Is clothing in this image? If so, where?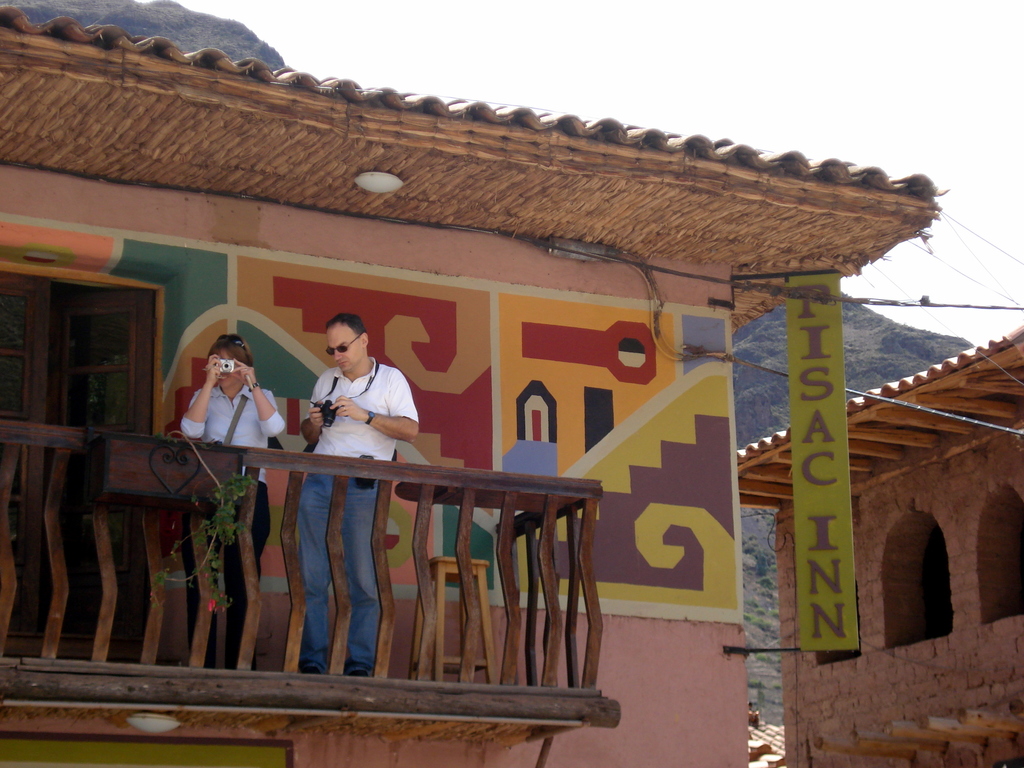
Yes, at detection(298, 355, 420, 665).
